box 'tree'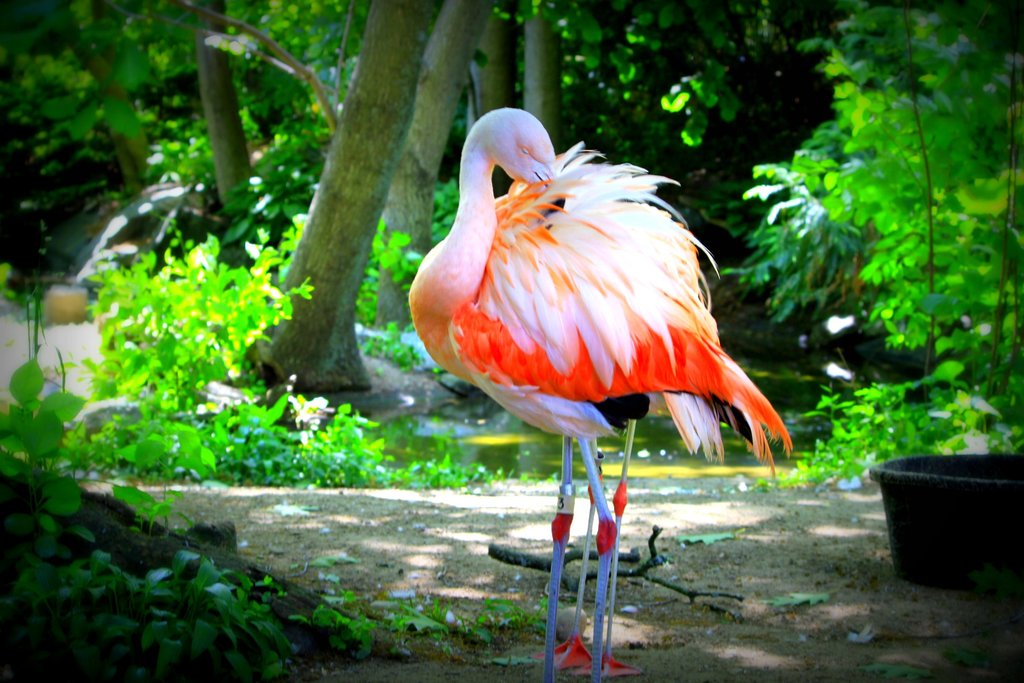
locate(372, 0, 495, 328)
